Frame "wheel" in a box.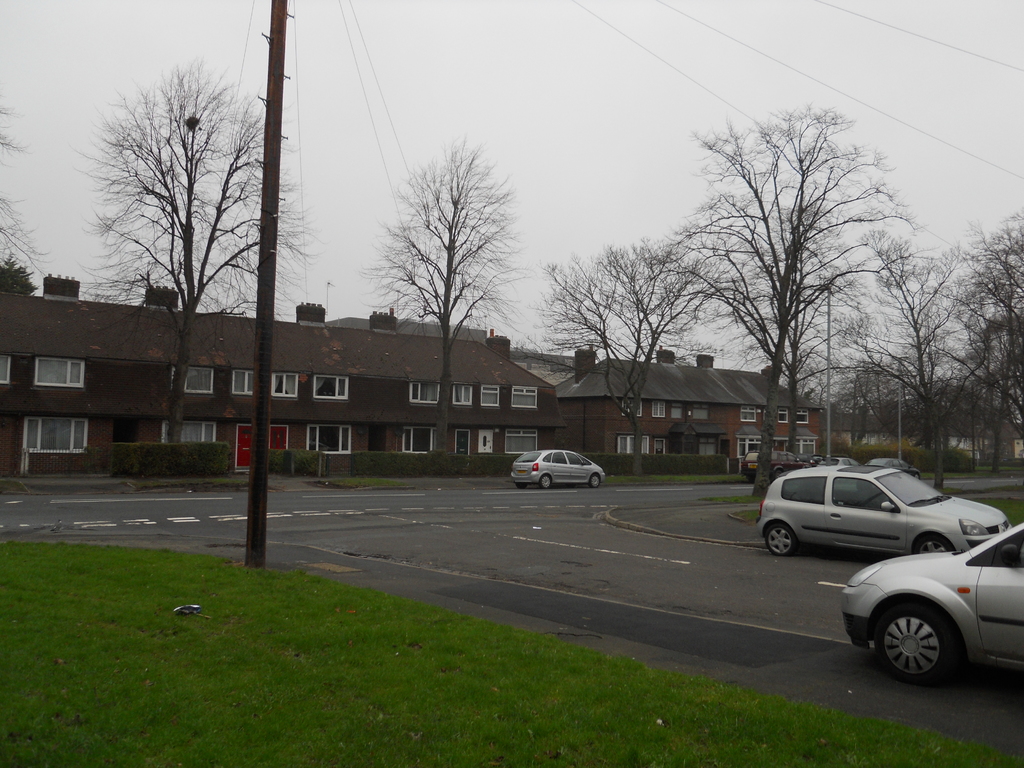
bbox=[515, 482, 527, 490].
